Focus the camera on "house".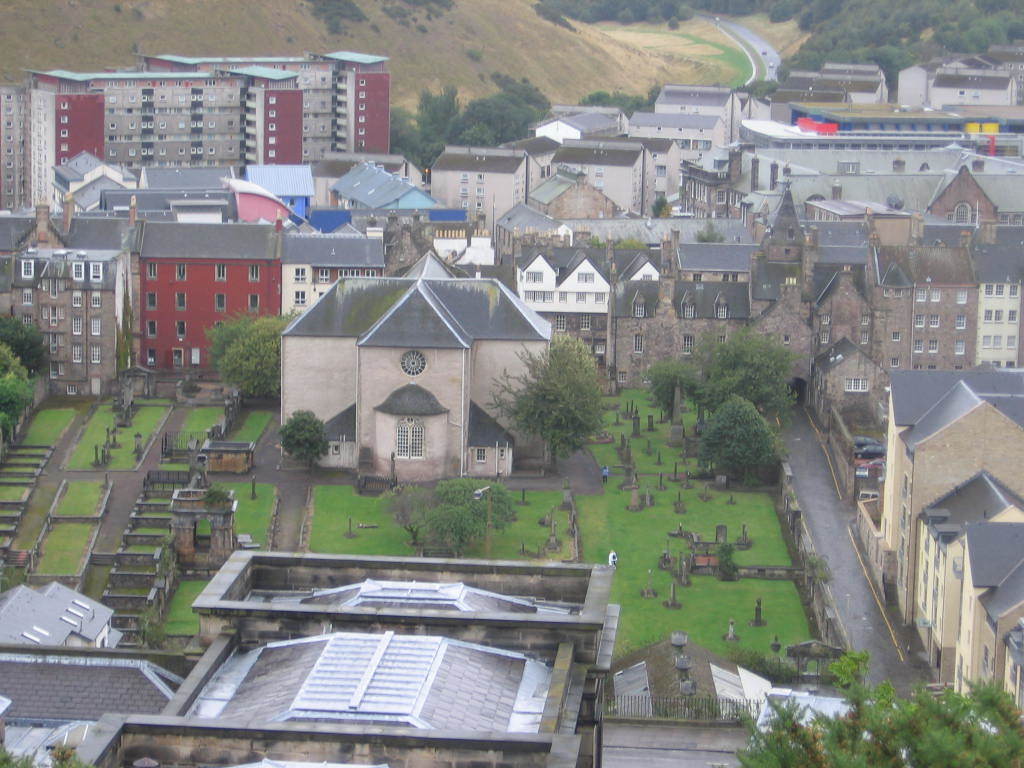
Focus region: l=763, t=174, r=808, b=298.
